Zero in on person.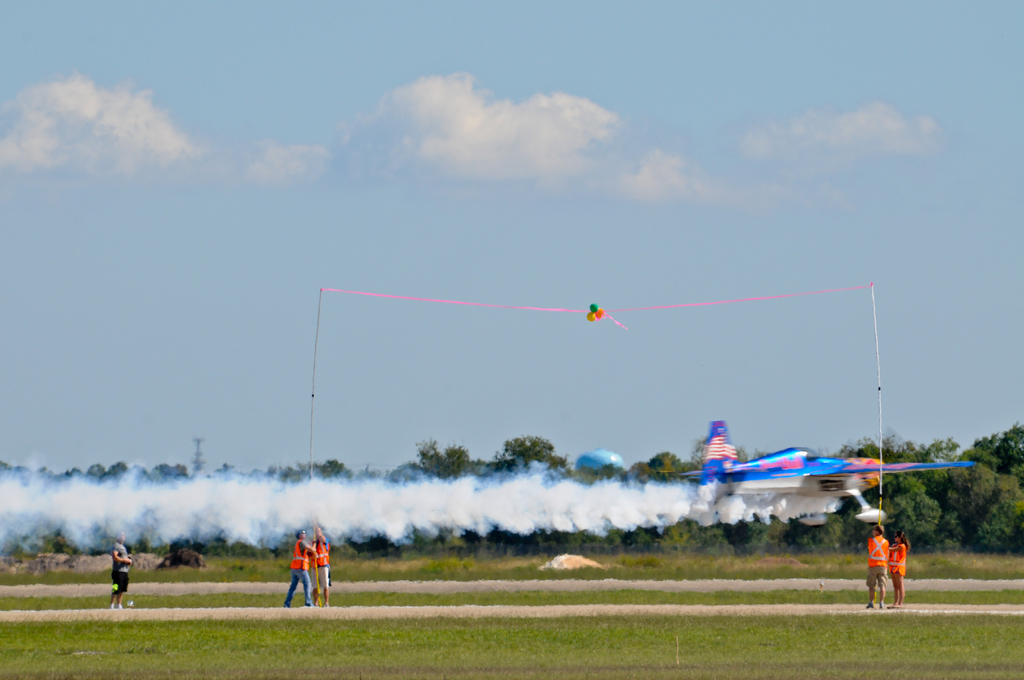
Zeroed in: [left=284, top=530, right=317, bottom=608].
